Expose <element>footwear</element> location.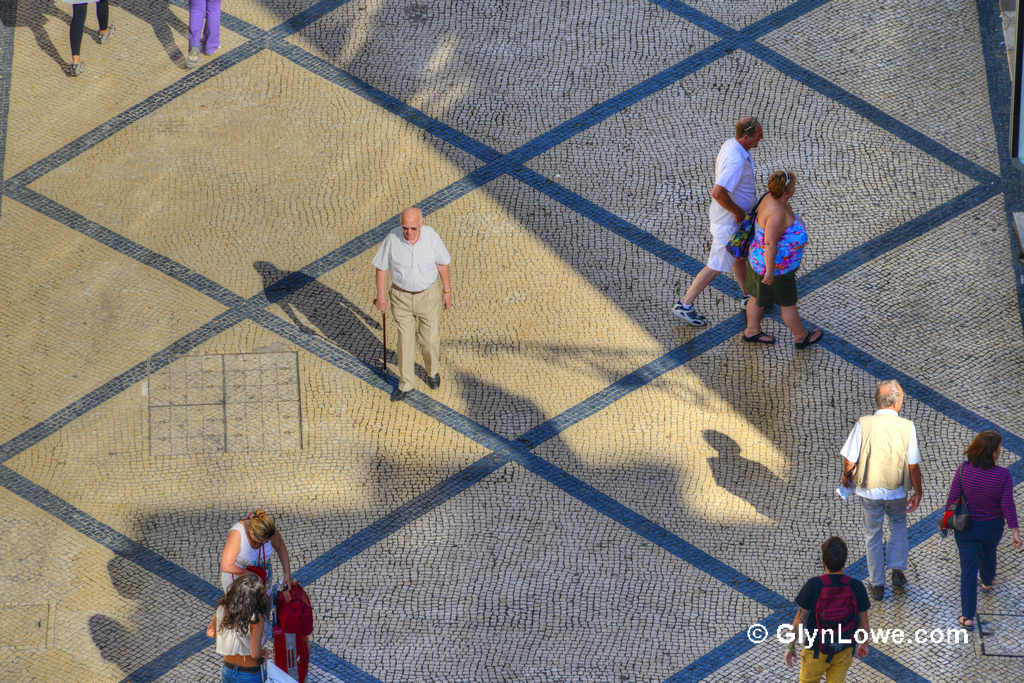
Exposed at region(742, 296, 751, 307).
